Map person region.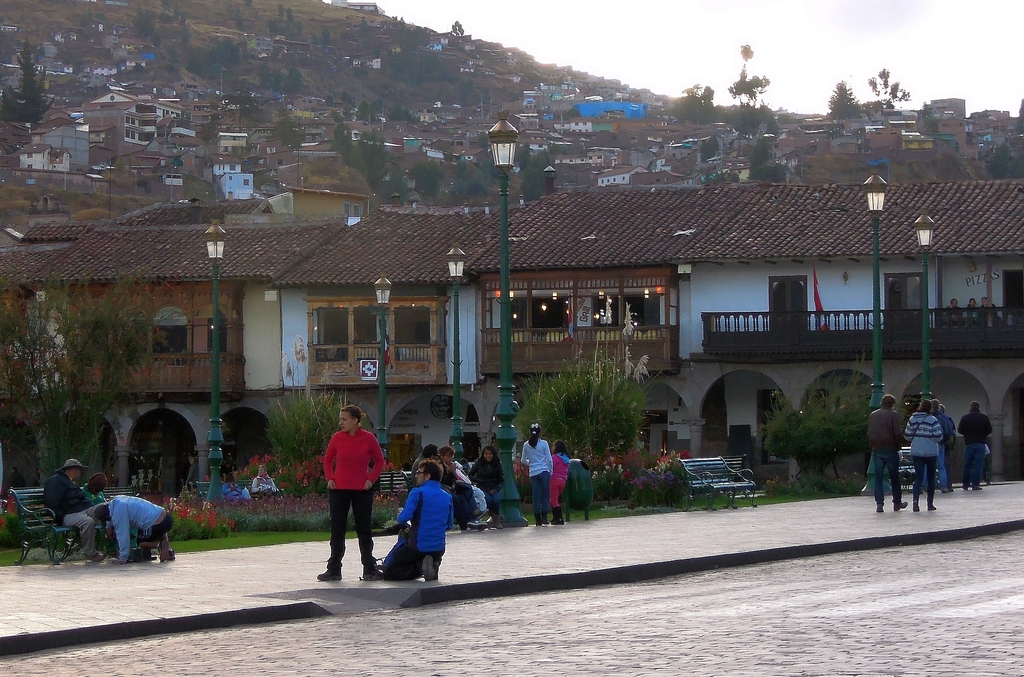
Mapped to locate(47, 459, 108, 557).
